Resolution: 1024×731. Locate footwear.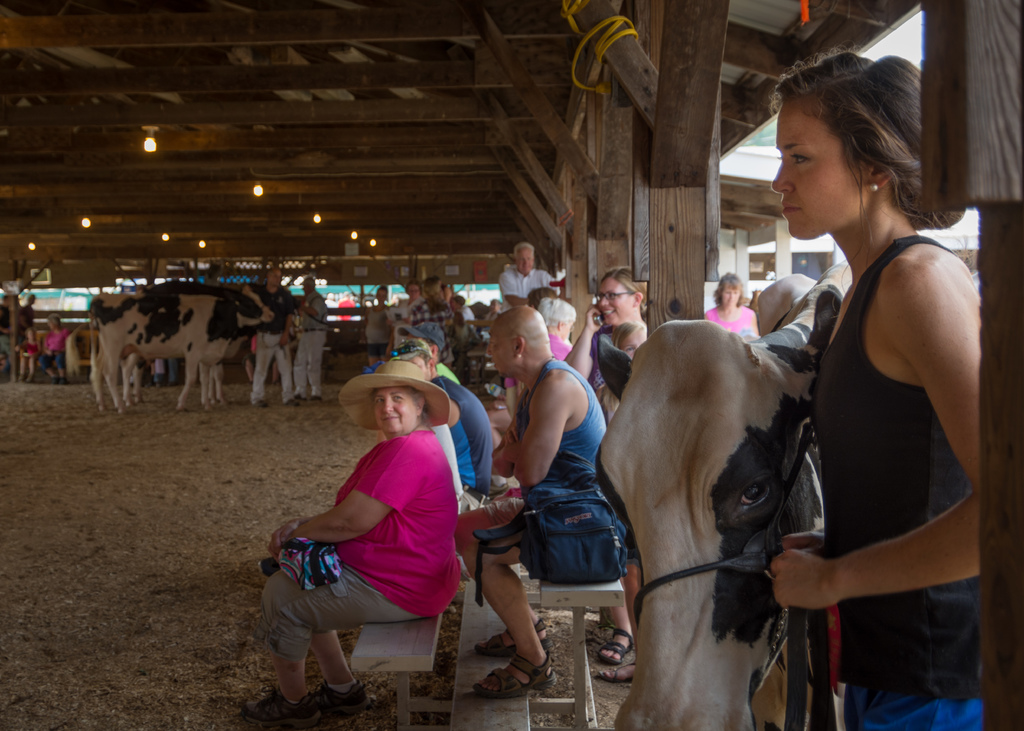
[left=58, top=377, right=68, bottom=383].
